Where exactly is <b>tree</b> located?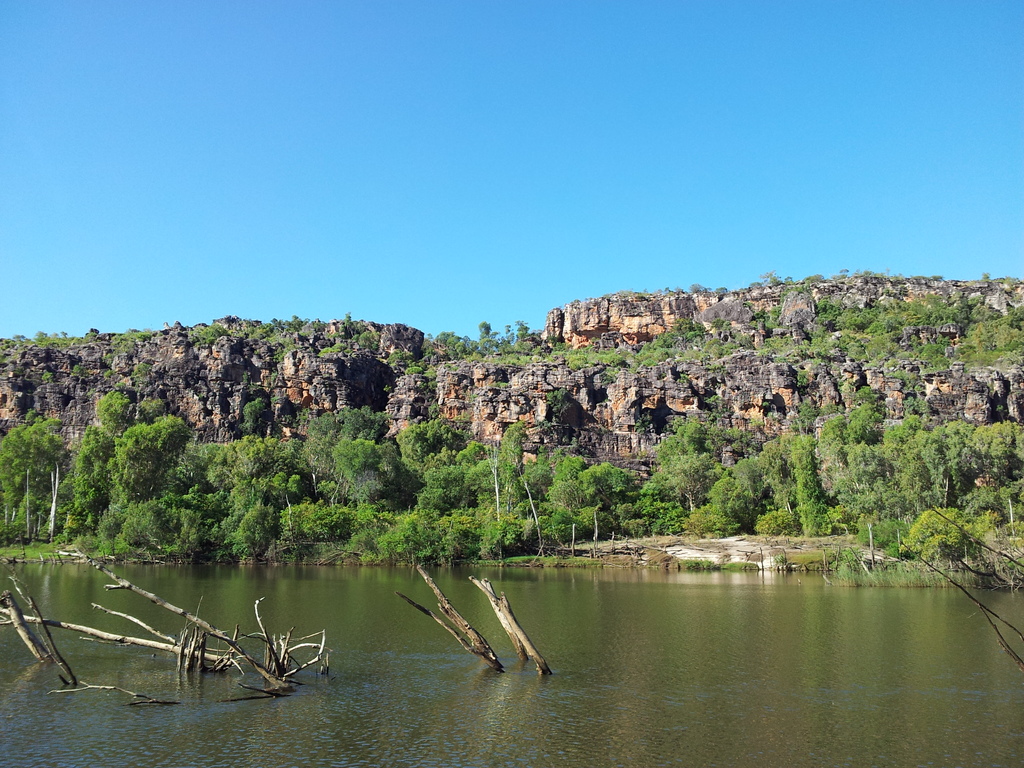
Its bounding box is locate(301, 405, 380, 489).
